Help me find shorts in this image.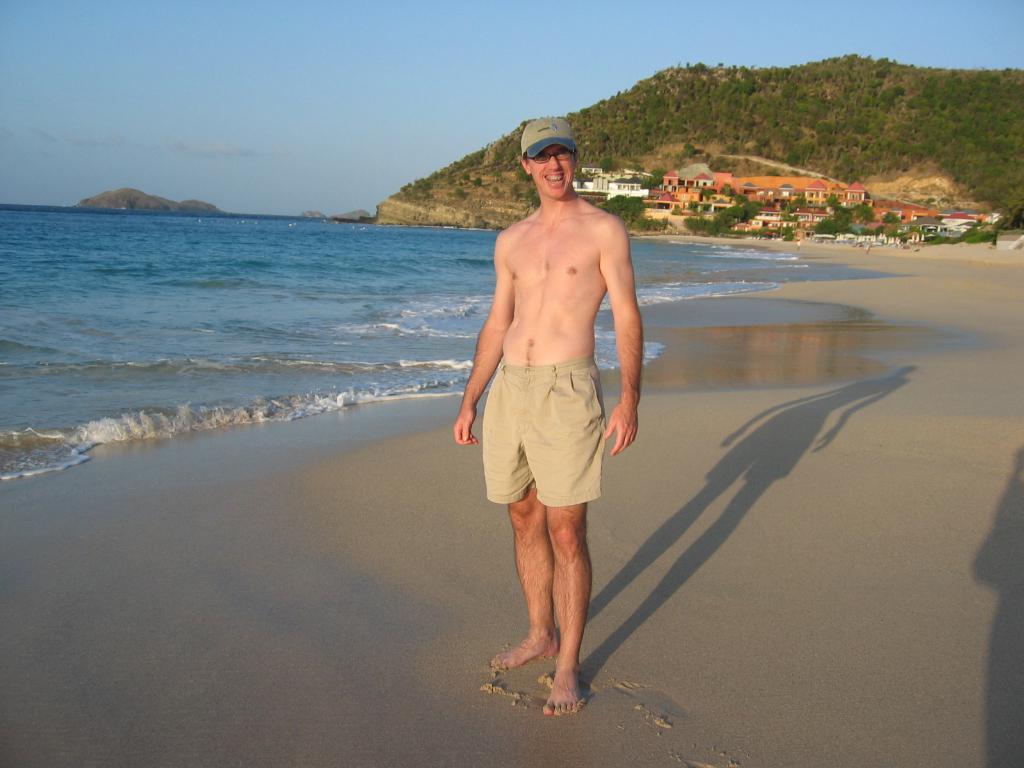
Found it: (465,366,626,515).
